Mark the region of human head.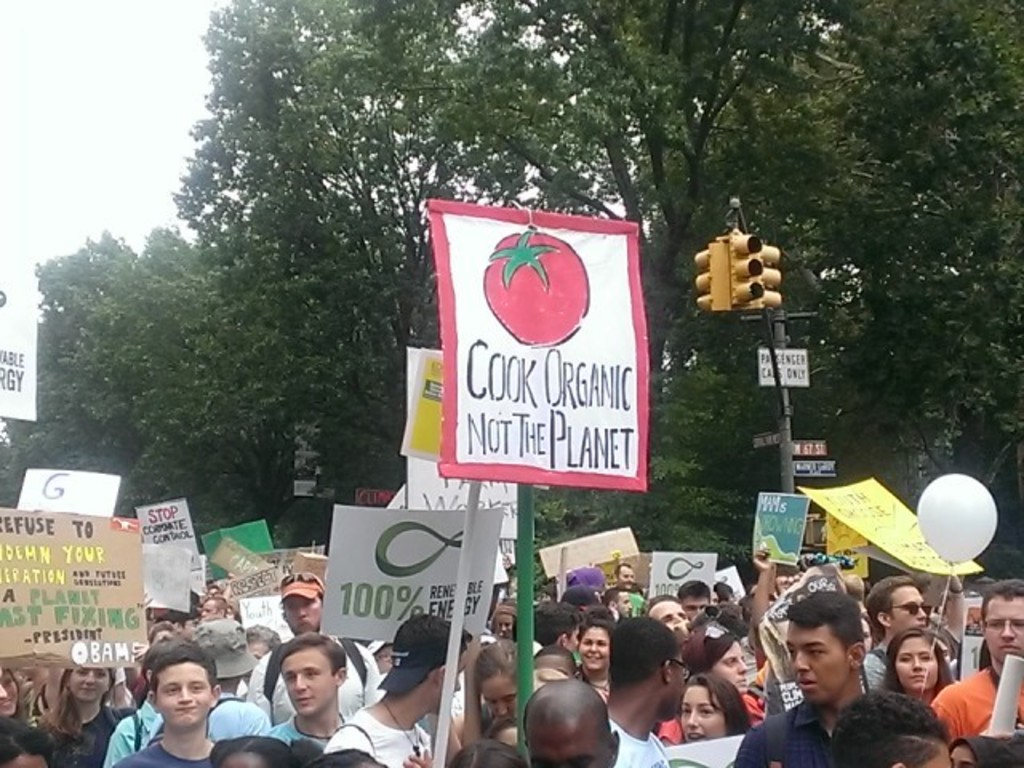
Region: [left=560, top=589, right=602, bottom=613].
